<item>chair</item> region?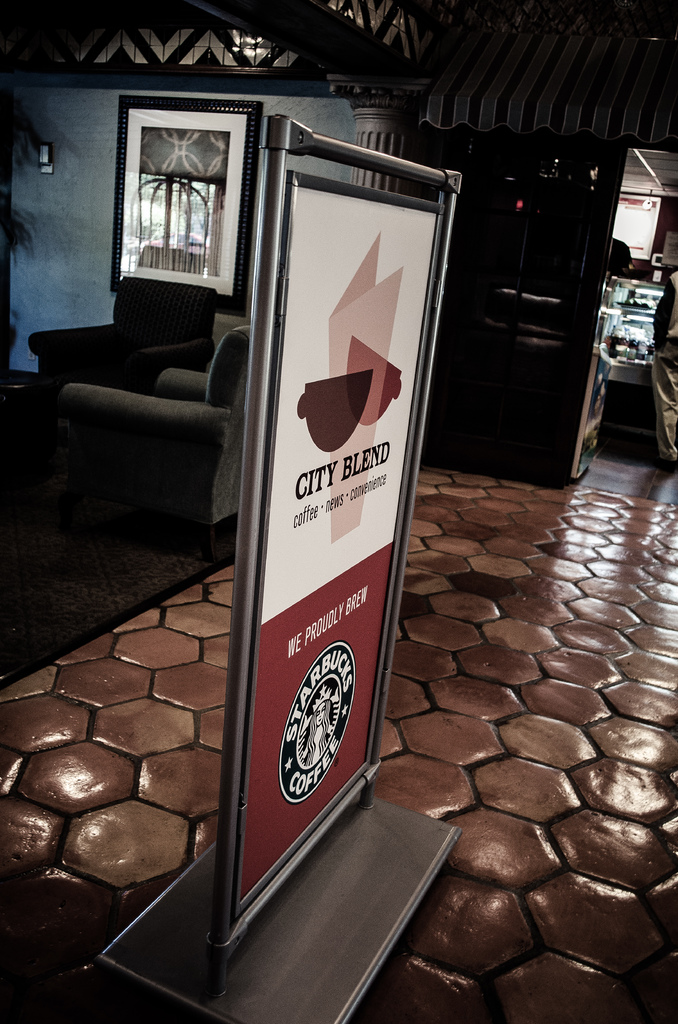
bbox(30, 275, 222, 390)
